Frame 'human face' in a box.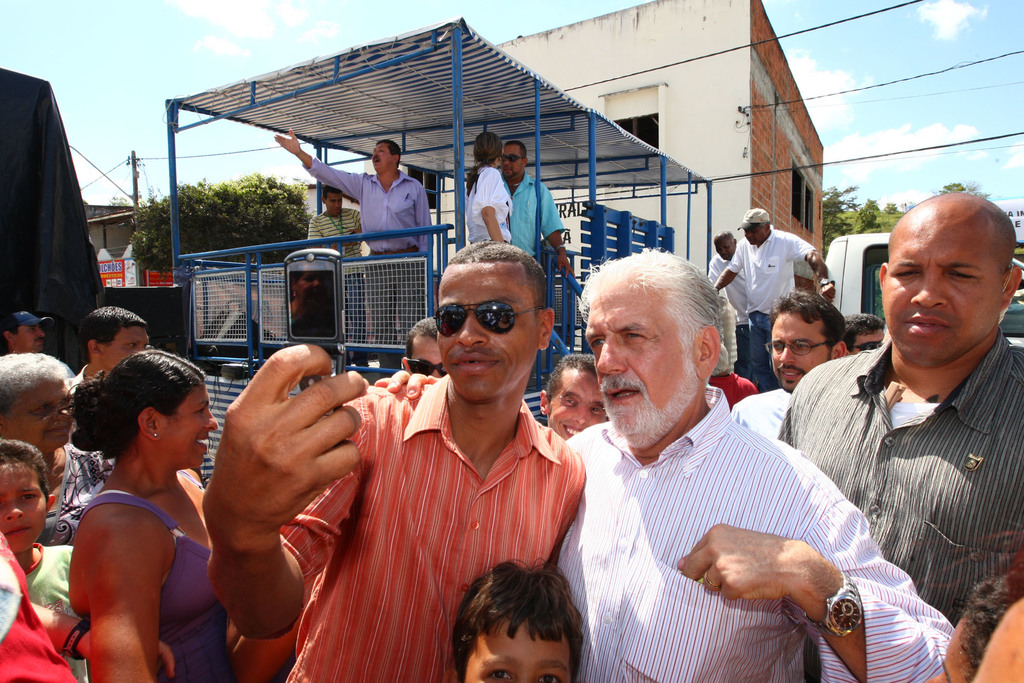
pyautogui.locateOnScreen(435, 263, 536, 401).
